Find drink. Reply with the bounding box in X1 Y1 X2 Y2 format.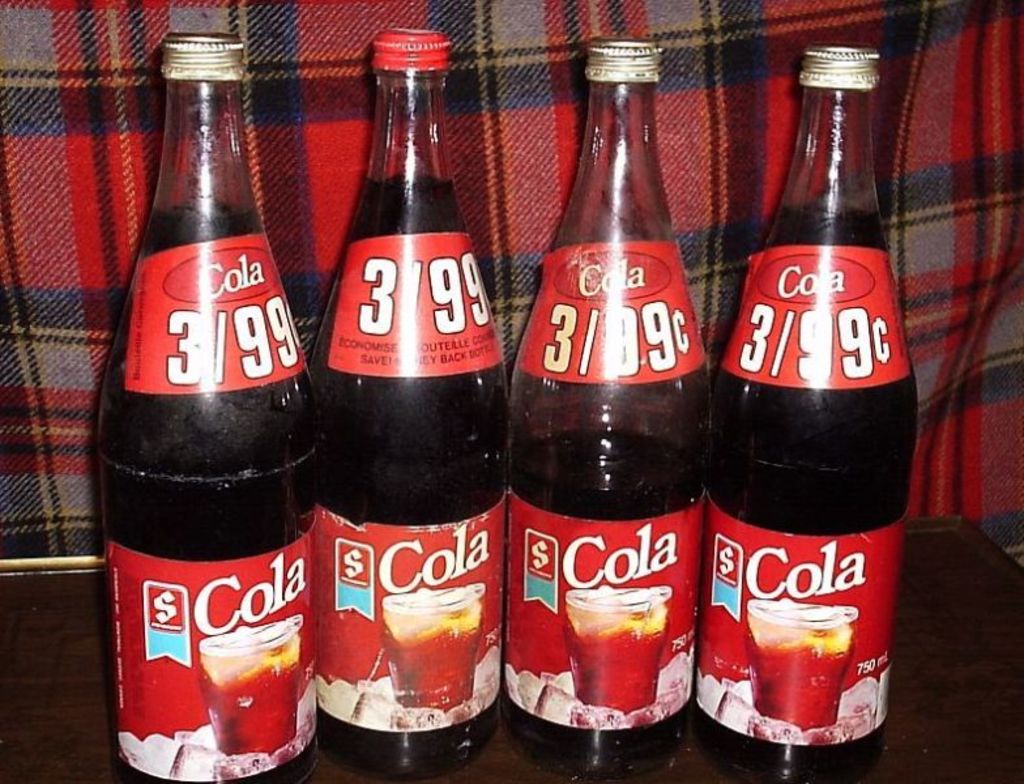
97 205 324 783.
